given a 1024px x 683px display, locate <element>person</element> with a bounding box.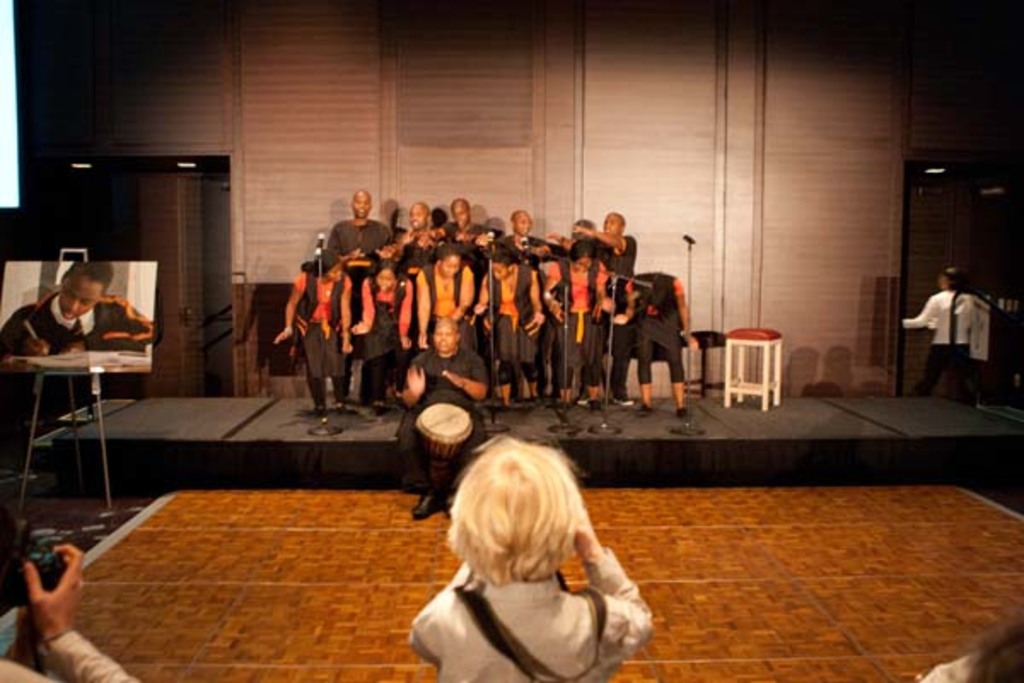
Located: select_region(358, 256, 401, 415).
